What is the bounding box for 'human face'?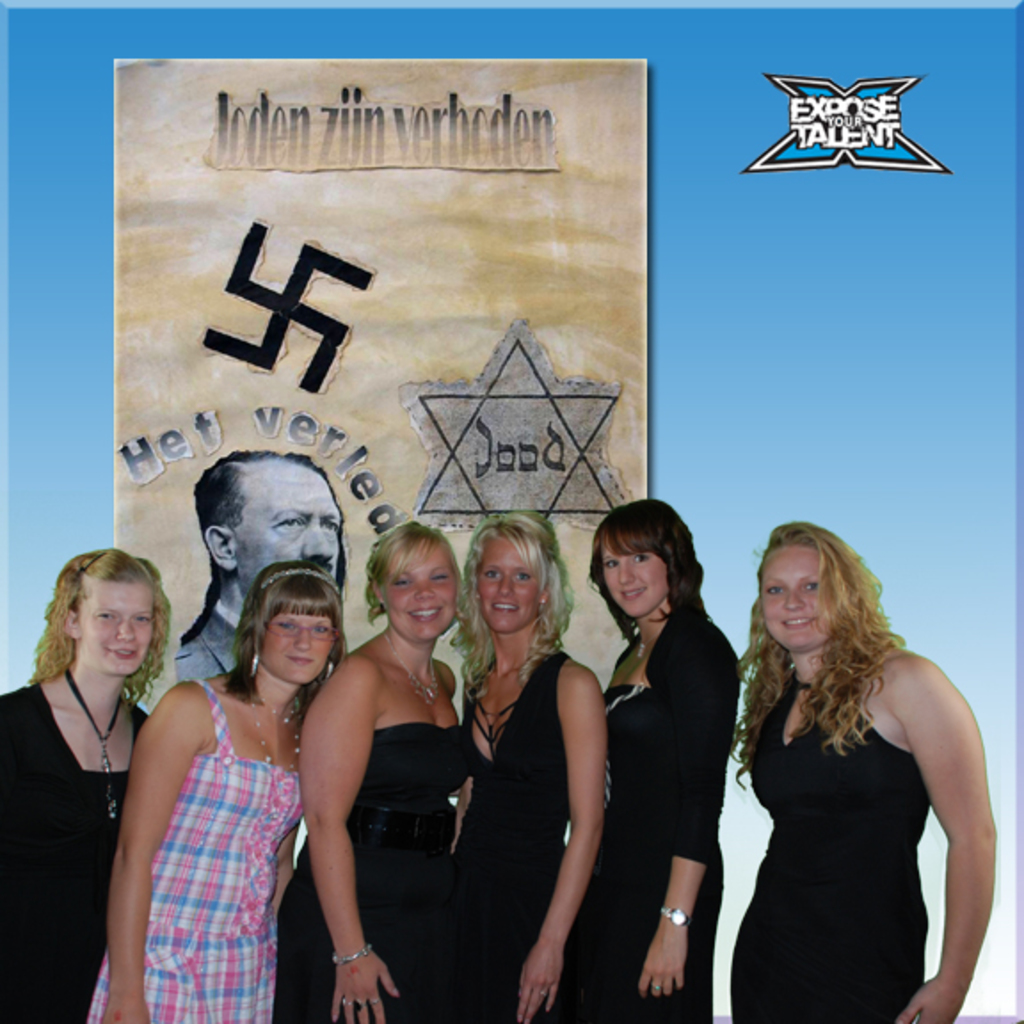
71,565,155,684.
